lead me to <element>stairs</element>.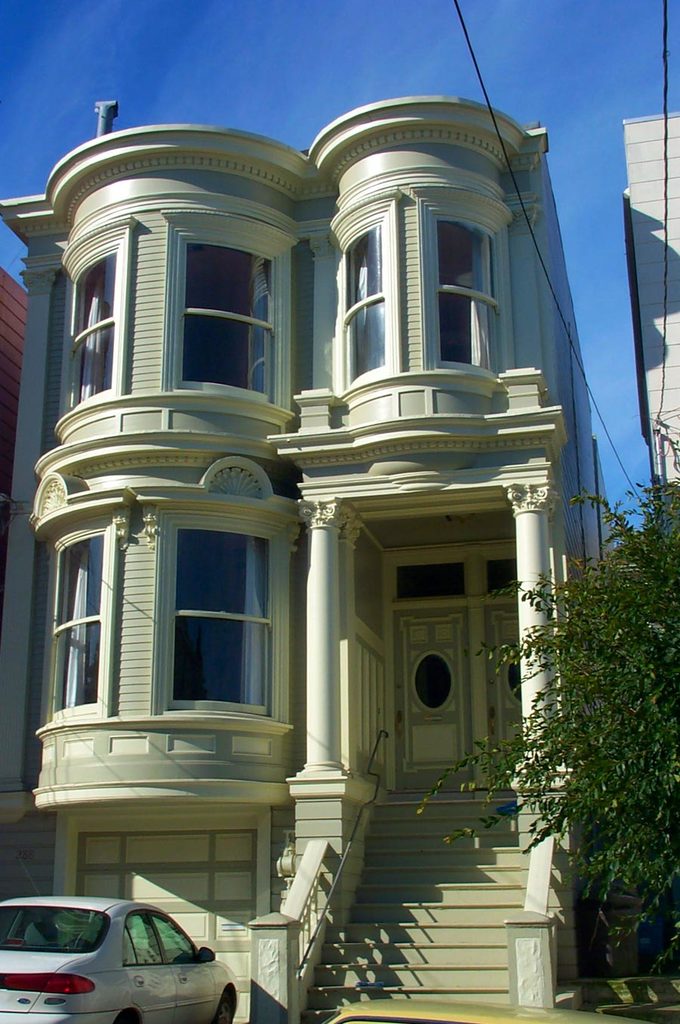
Lead to crop(283, 781, 539, 1023).
